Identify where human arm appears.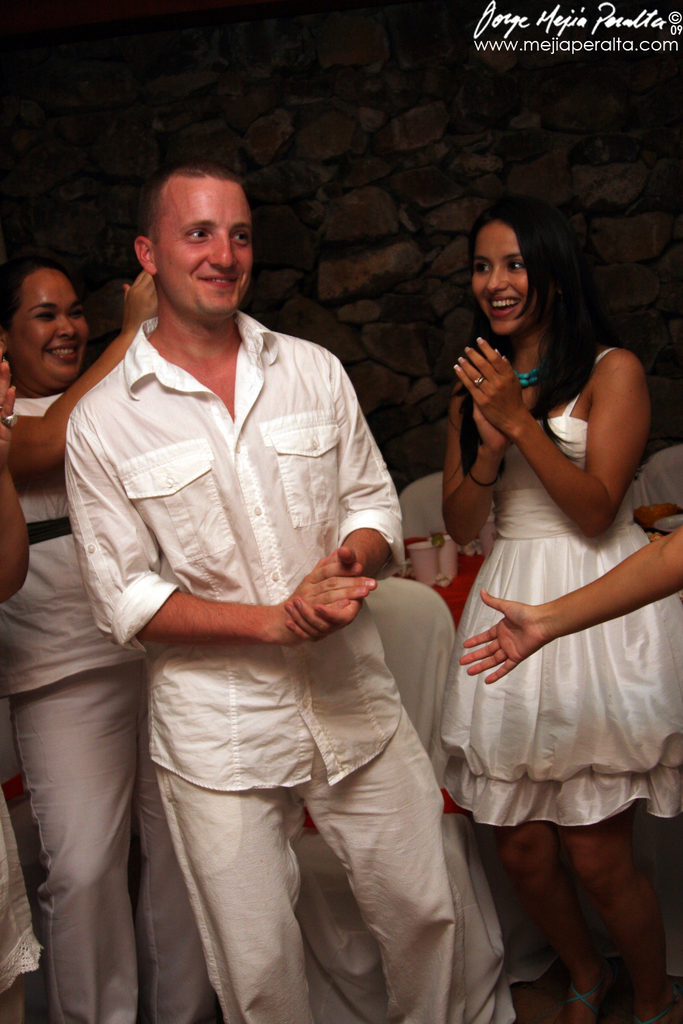
Appears at <box>460,517,679,687</box>.
